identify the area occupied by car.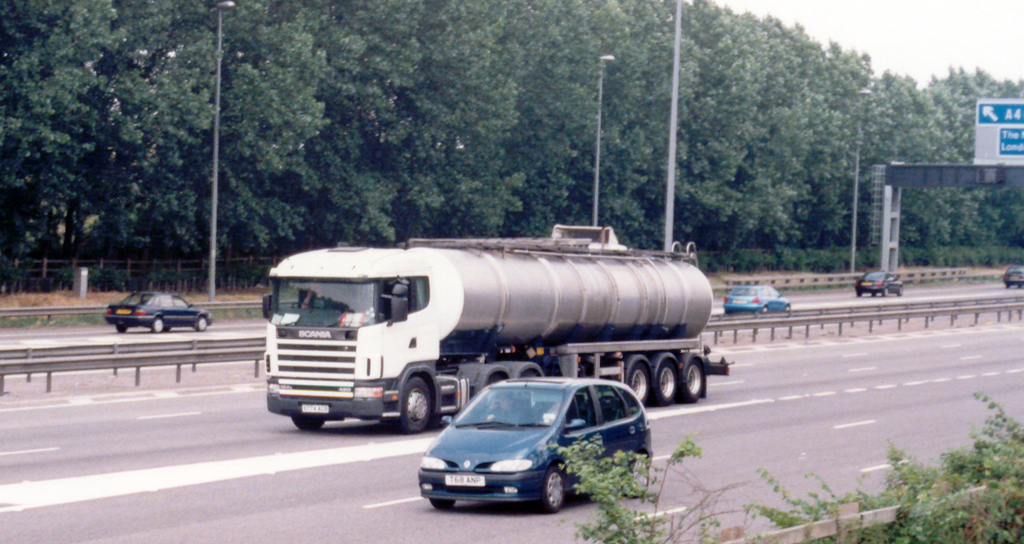
Area: BBox(722, 285, 792, 315).
